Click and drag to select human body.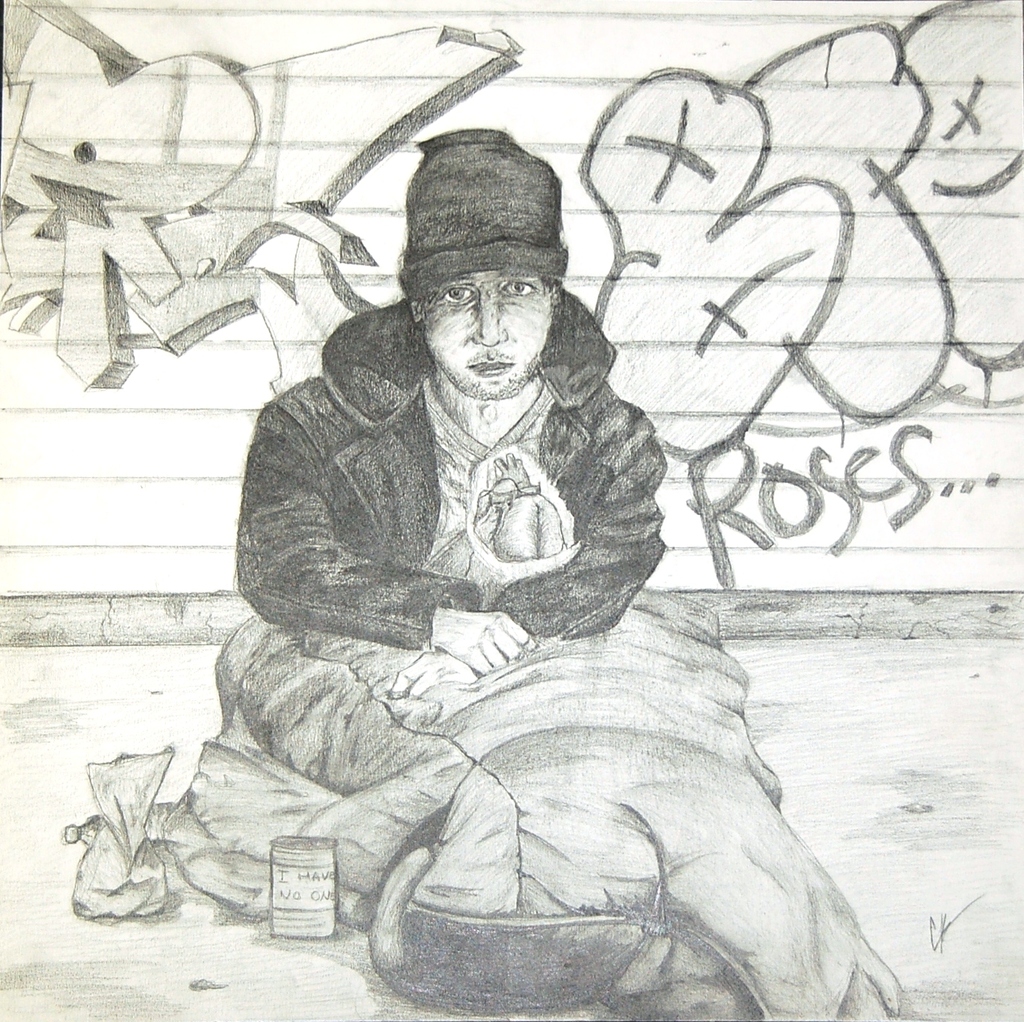
Selection: (left=159, top=208, right=818, bottom=980).
